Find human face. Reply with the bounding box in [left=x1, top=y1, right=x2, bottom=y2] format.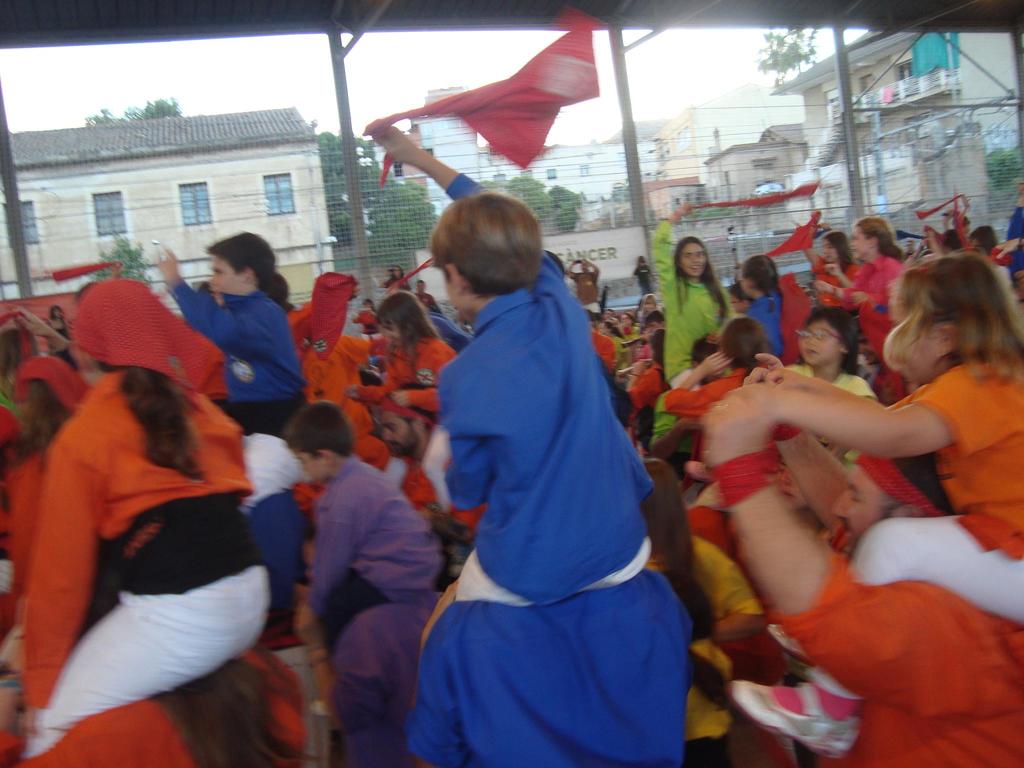
[left=652, top=322, right=664, bottom=332].
